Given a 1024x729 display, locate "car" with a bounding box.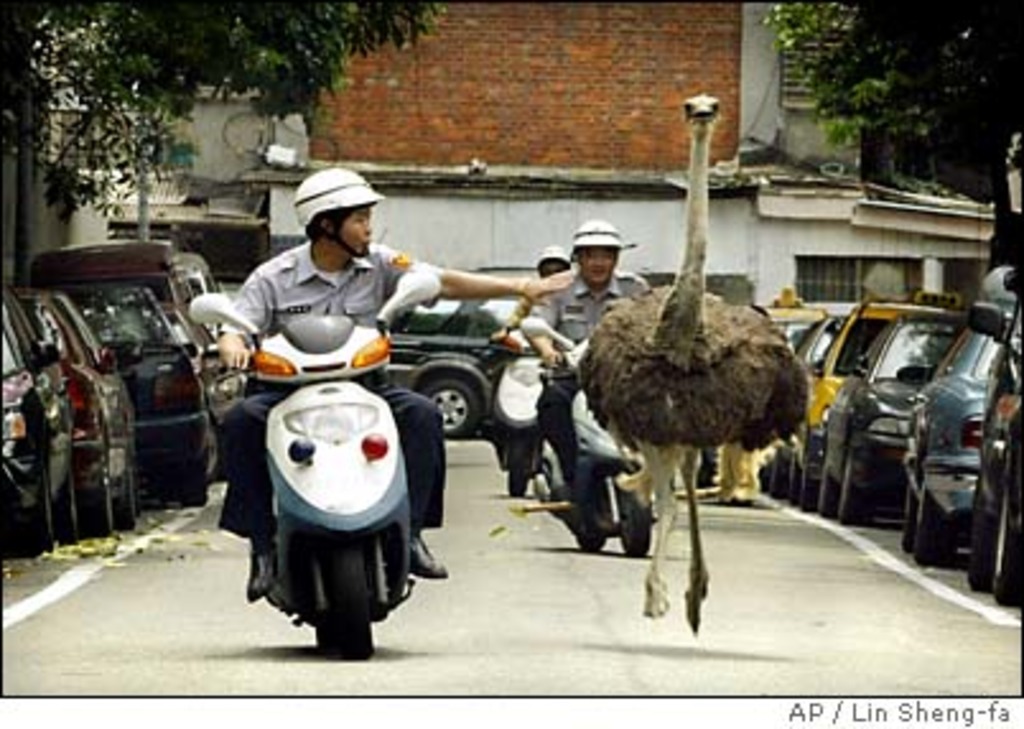
Located: 400 273 522 428.
